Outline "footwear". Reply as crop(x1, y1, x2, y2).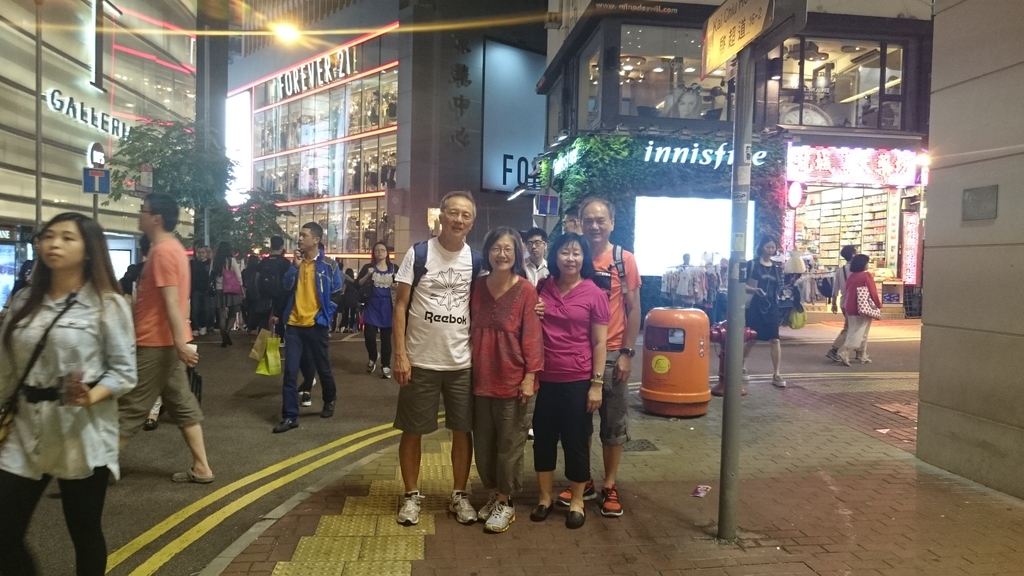
crop(479, 495, 502, 520).
